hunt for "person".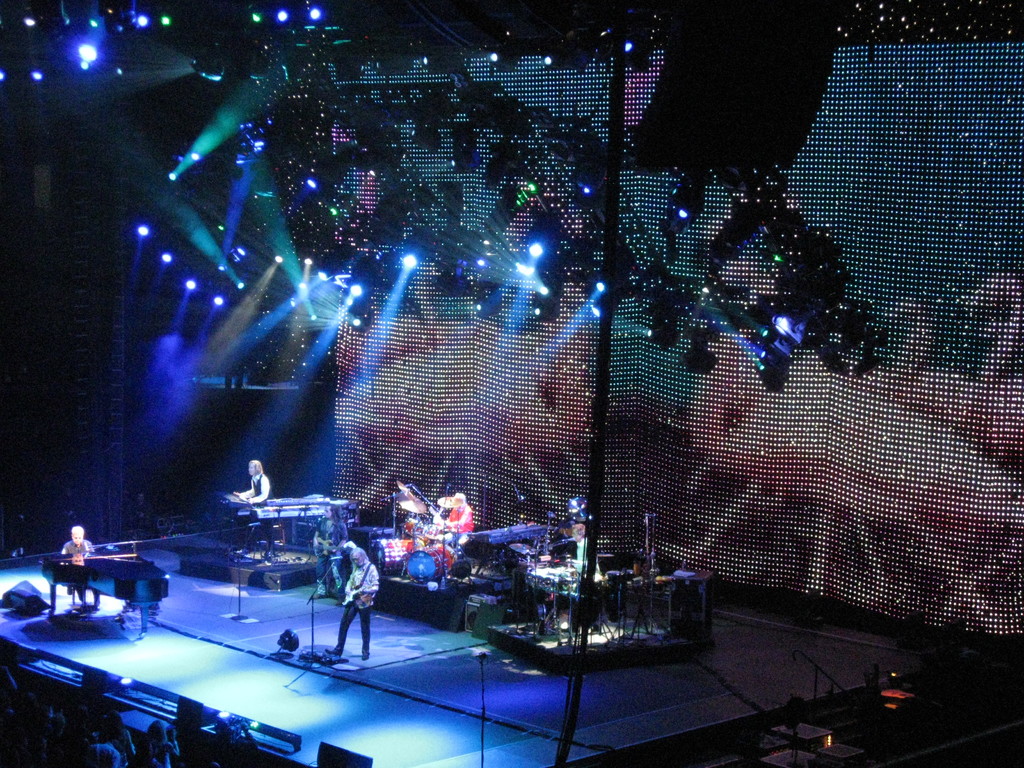
Hunted down at detection(435, 490, 477, 536).
